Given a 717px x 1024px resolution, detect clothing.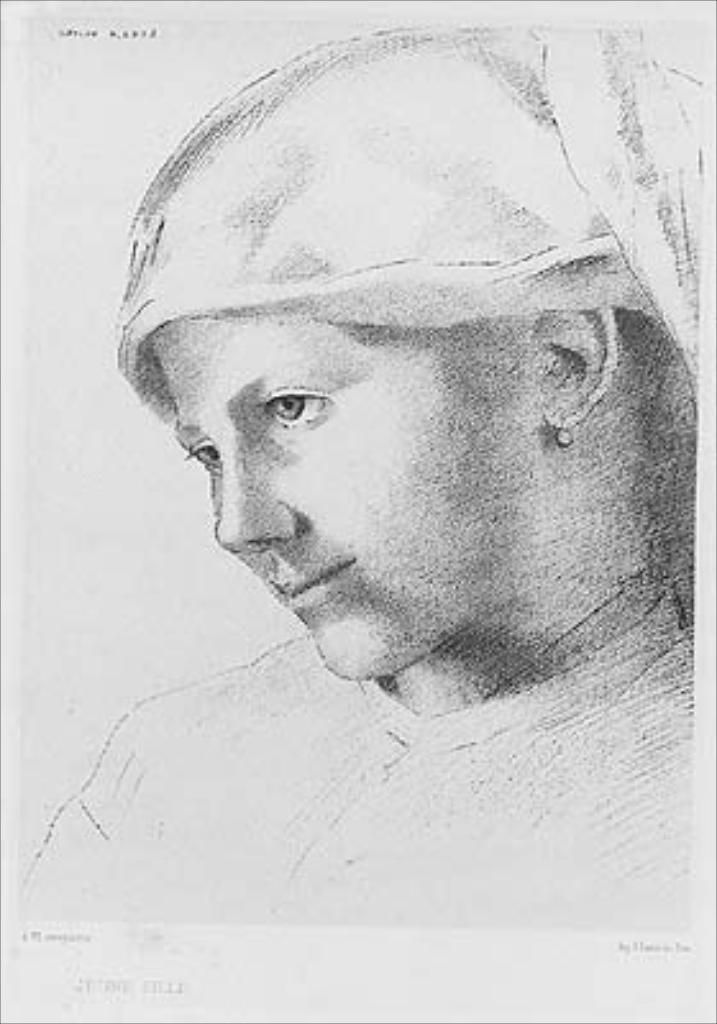
crop(8, 640, 684, 927).
